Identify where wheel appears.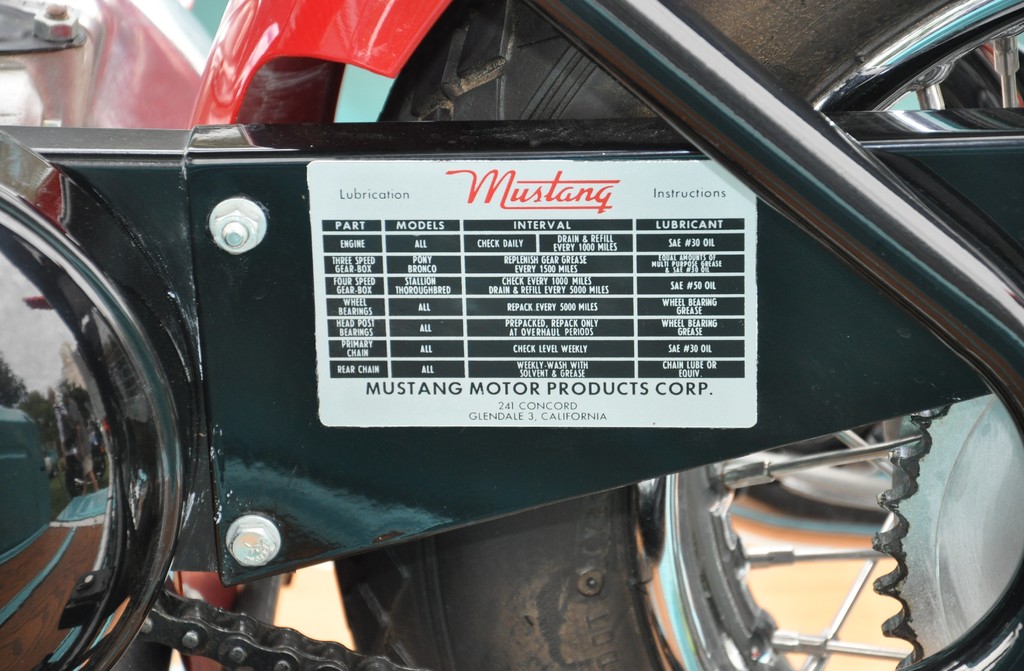
Appears at box(118, 49, 987, 670).
